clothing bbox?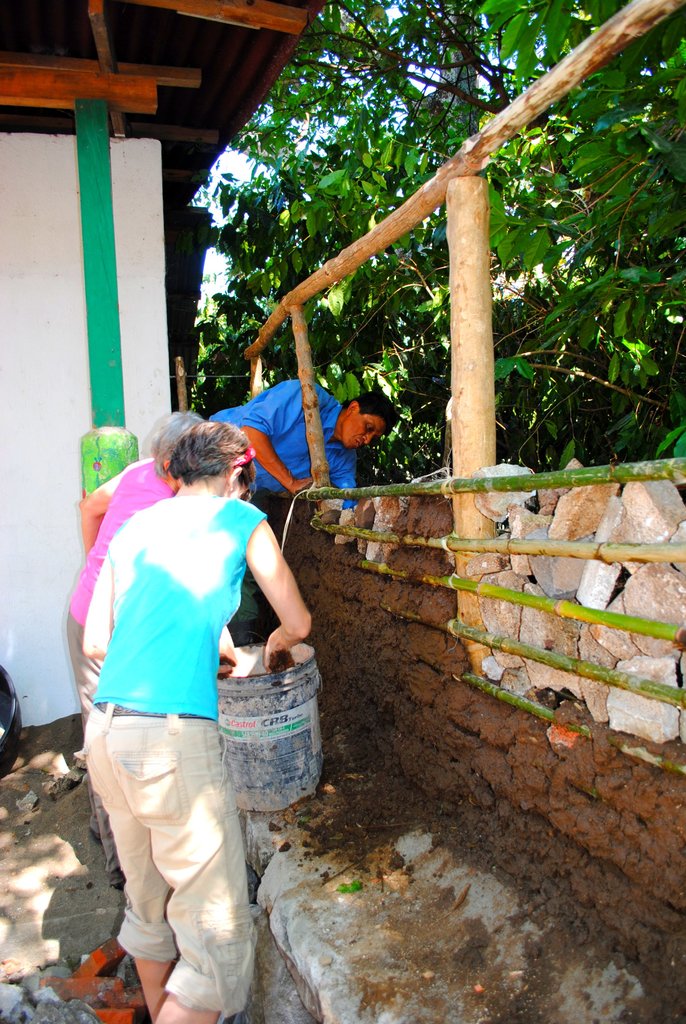
box(203, 371, 371, 526)
